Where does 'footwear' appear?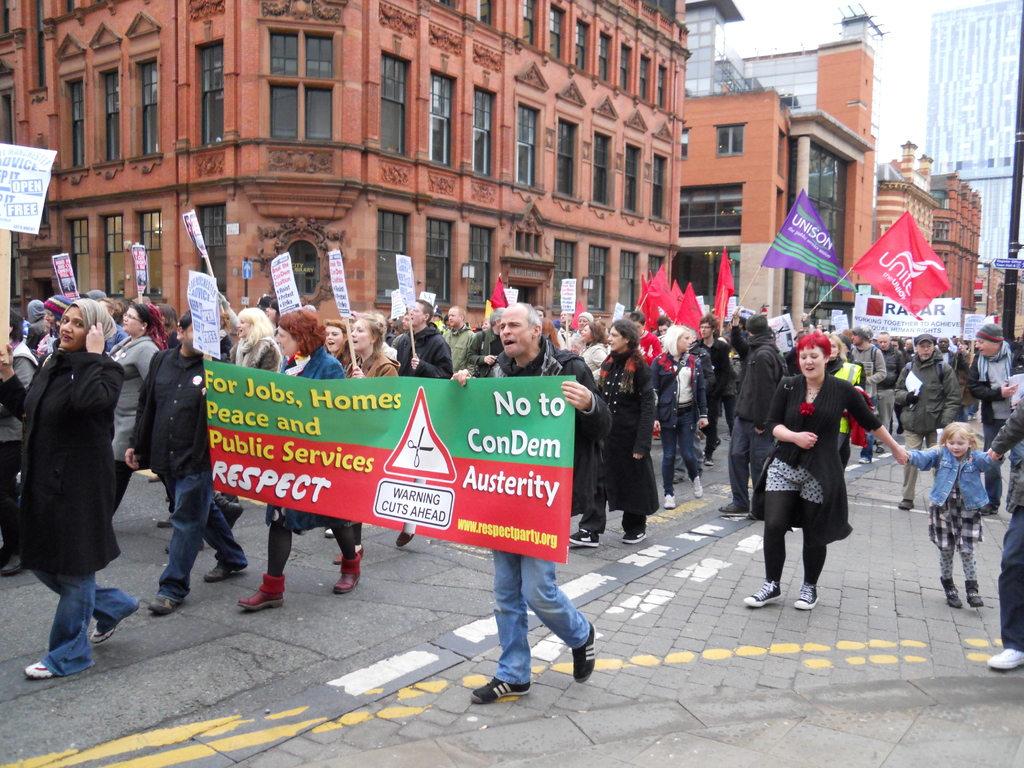
Appears at {"x1": 791, "y1": 581, "x2": 820, "y2": 609}.
